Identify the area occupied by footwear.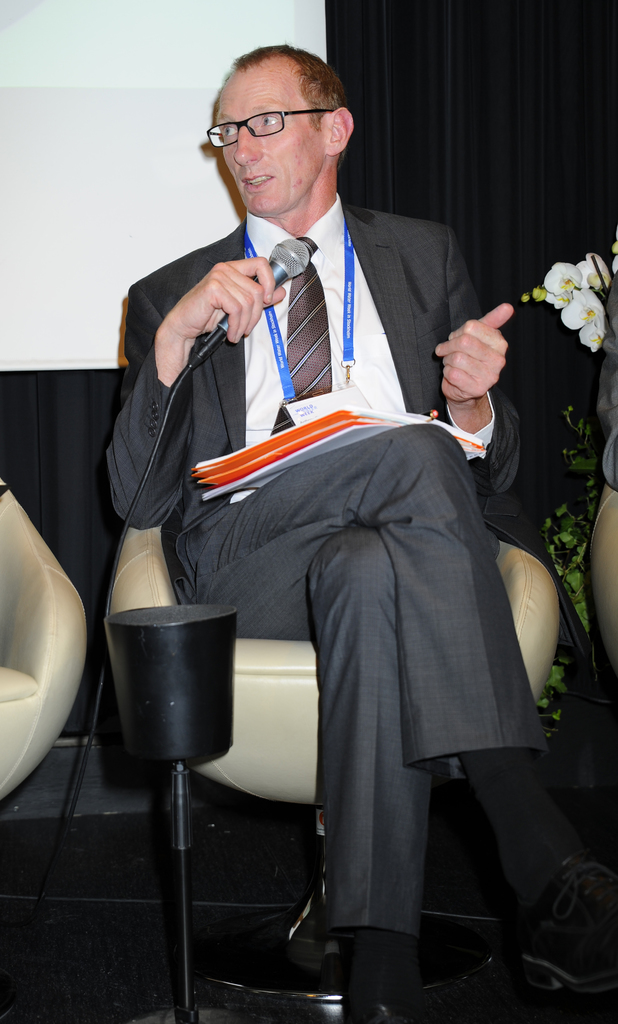
Area: 511,840,612,1011.
